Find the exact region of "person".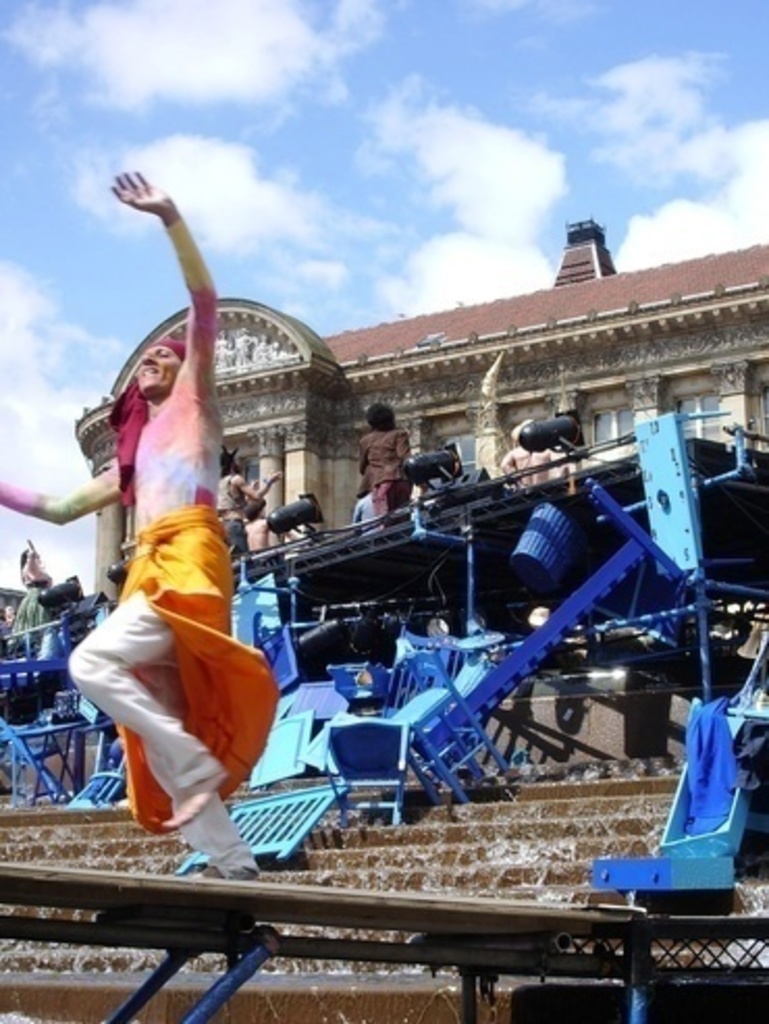
Exact region: x1=10 y1=544 x2=58 y2=669.
